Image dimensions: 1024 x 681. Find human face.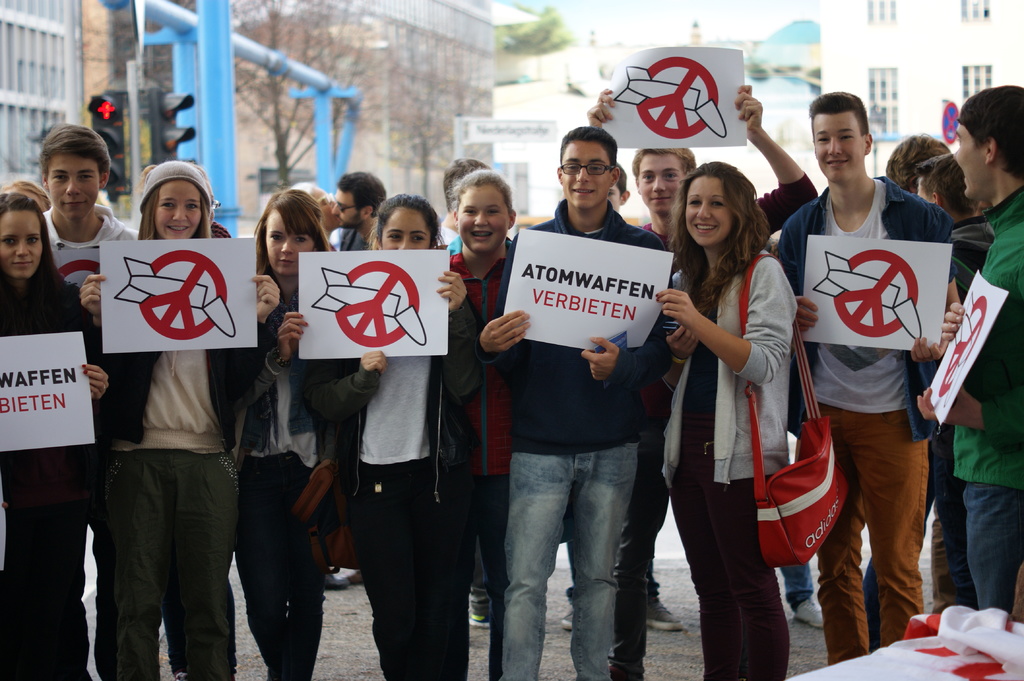
x1=329, y1=187, x2=363, y2=228.
